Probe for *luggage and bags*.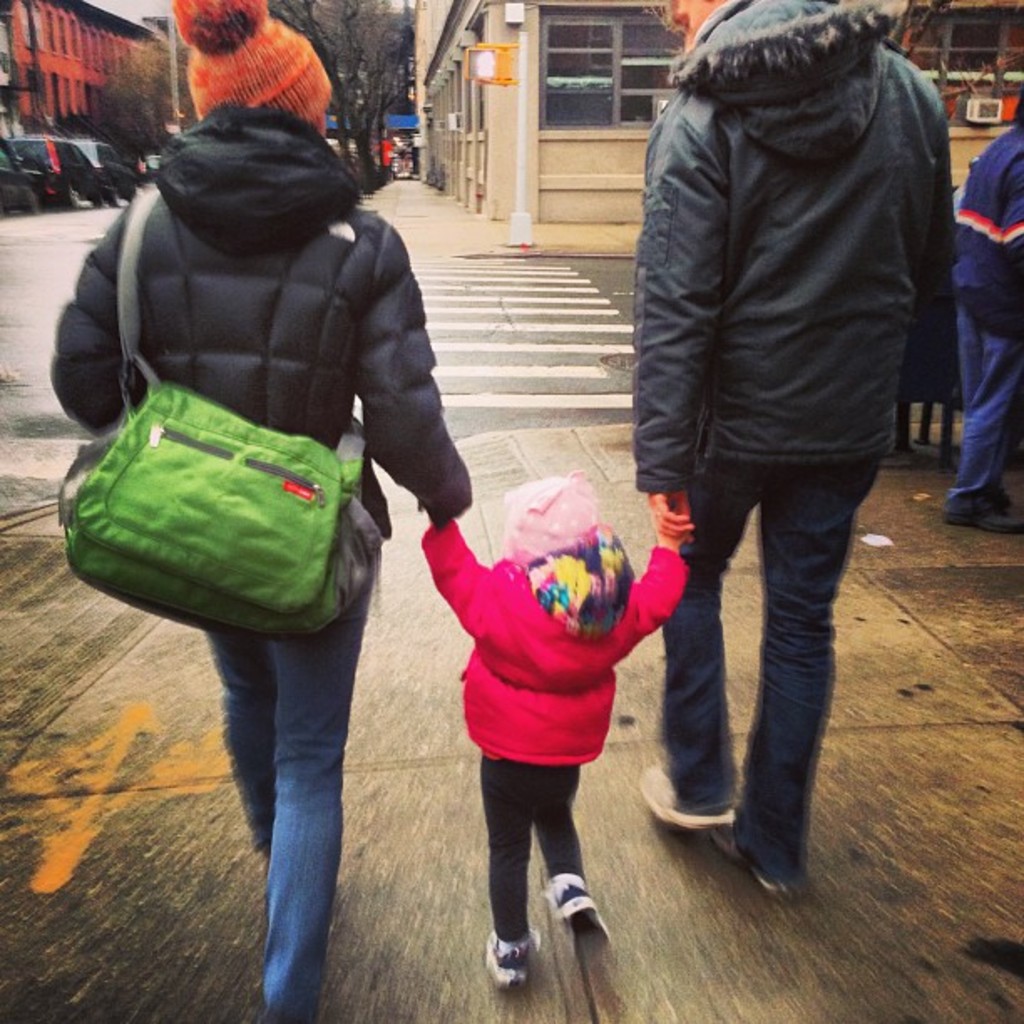
Probe result: (67, 144, 458, 673).
